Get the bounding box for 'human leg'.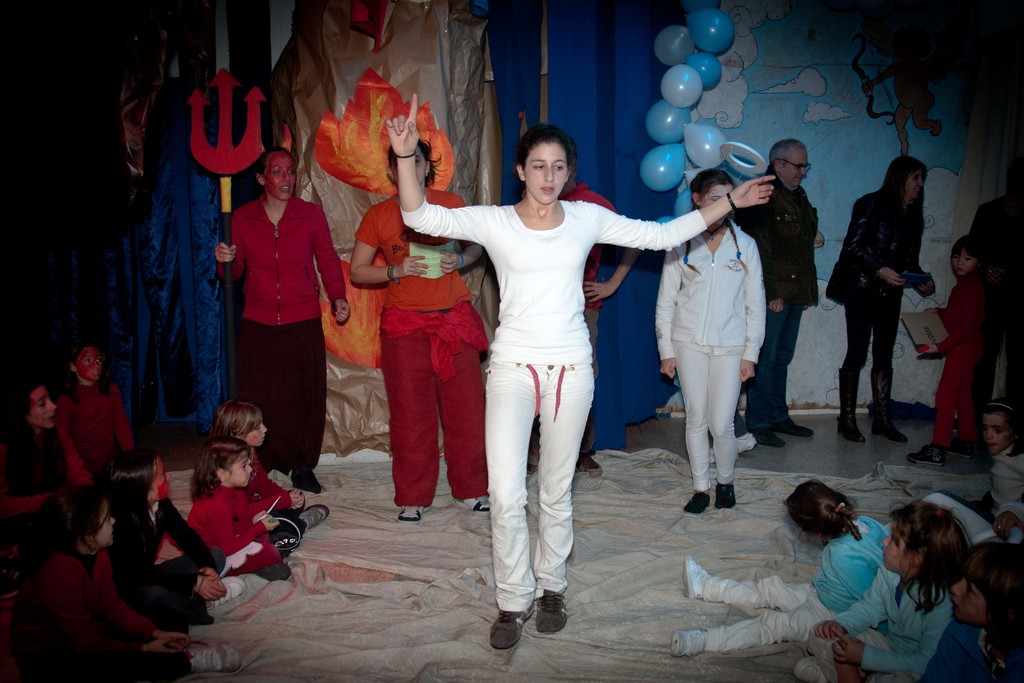
282:304:324:504.
